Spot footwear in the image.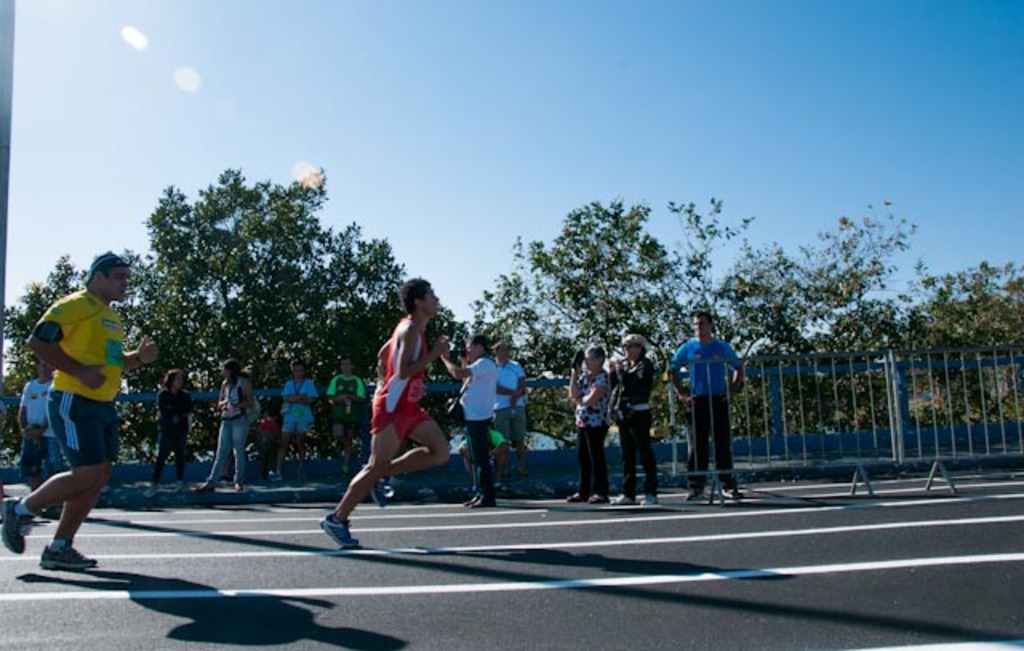
footwear found at l=293, t=467, r=310, b=477.
